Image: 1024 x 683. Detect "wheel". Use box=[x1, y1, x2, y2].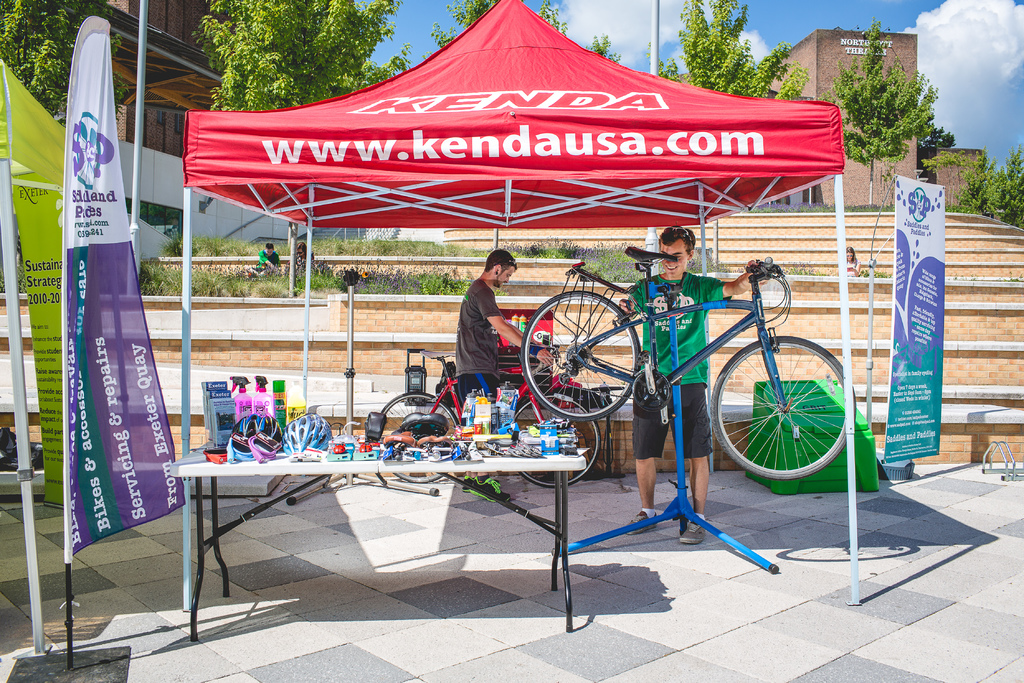
box=[707, 338, 861, 474].
